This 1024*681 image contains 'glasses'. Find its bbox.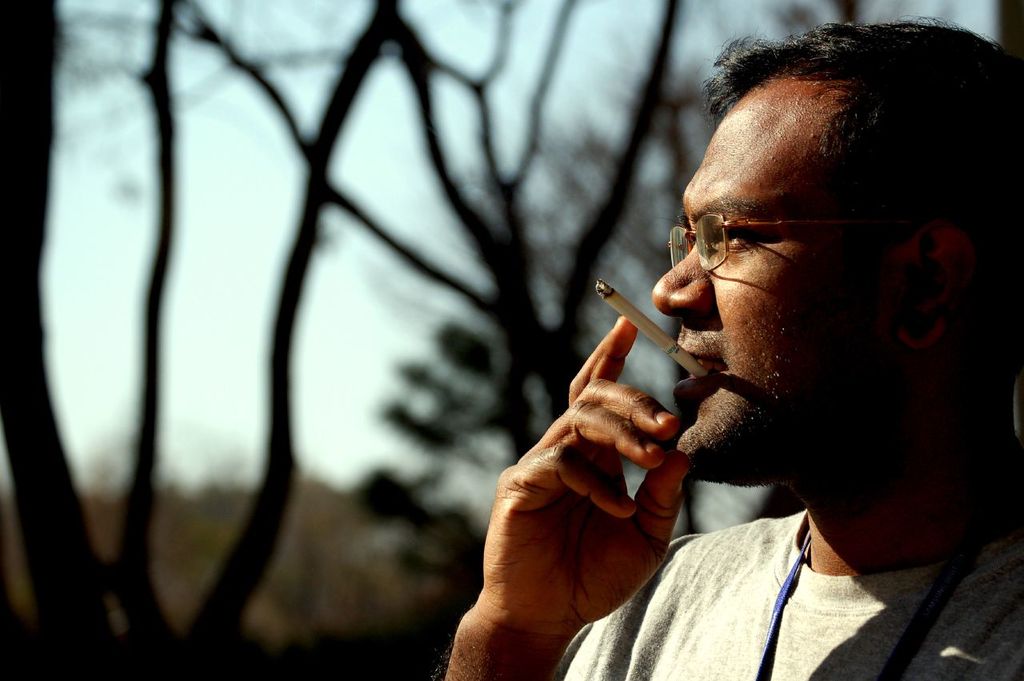
box(658, 197, 877, 282).
